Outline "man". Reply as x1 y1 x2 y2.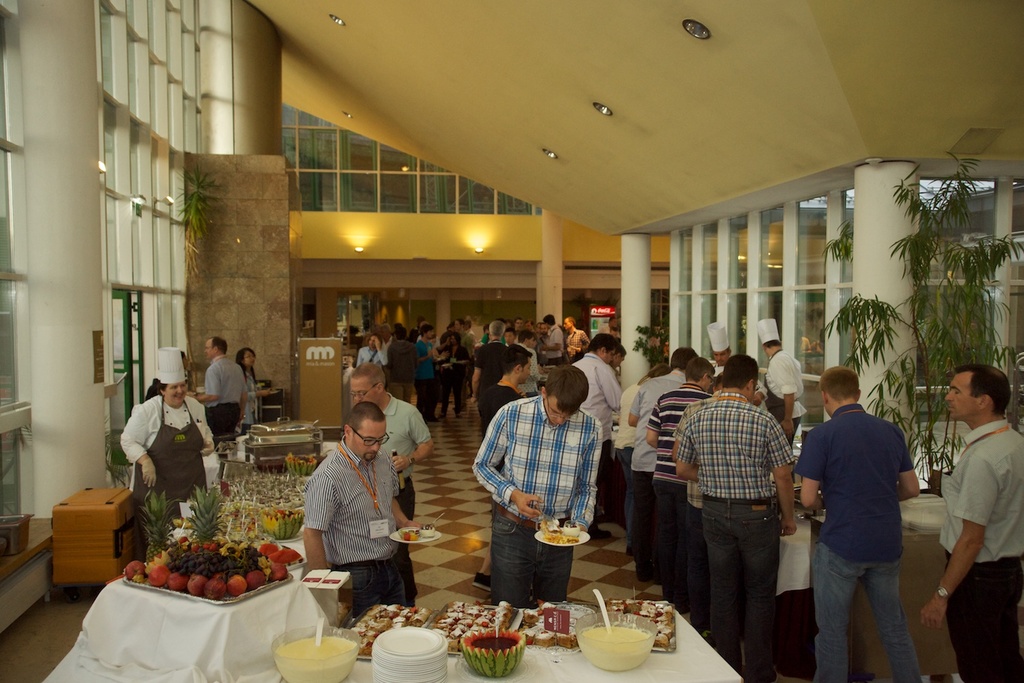
640 359 714 635.
